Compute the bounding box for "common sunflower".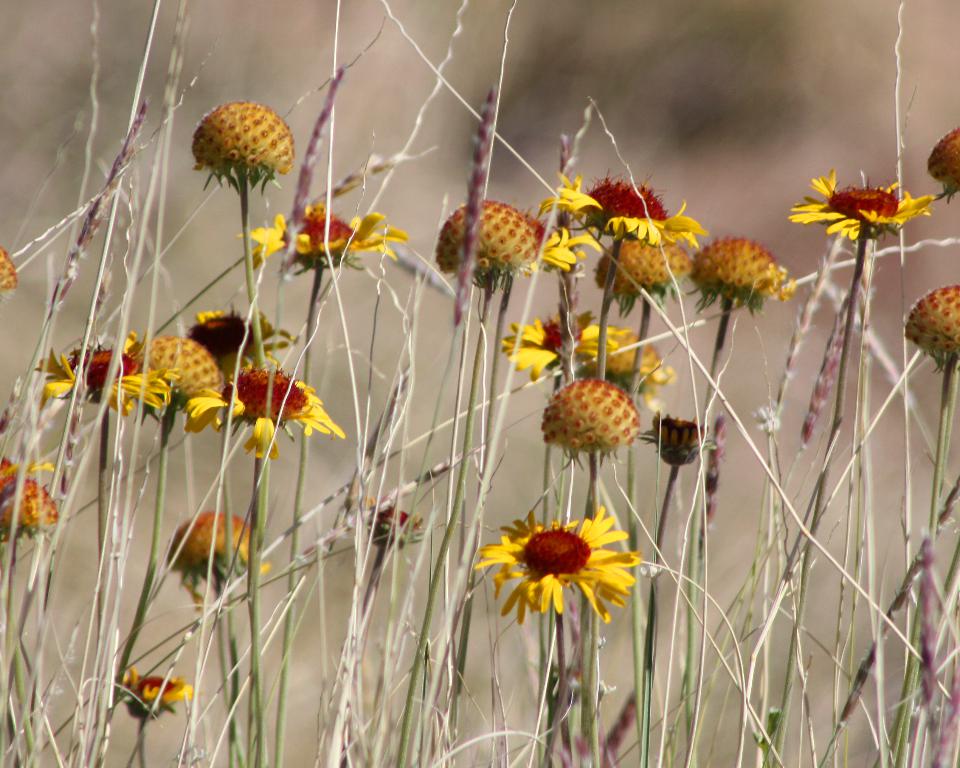
select_region(35, 338, 170, 419).
